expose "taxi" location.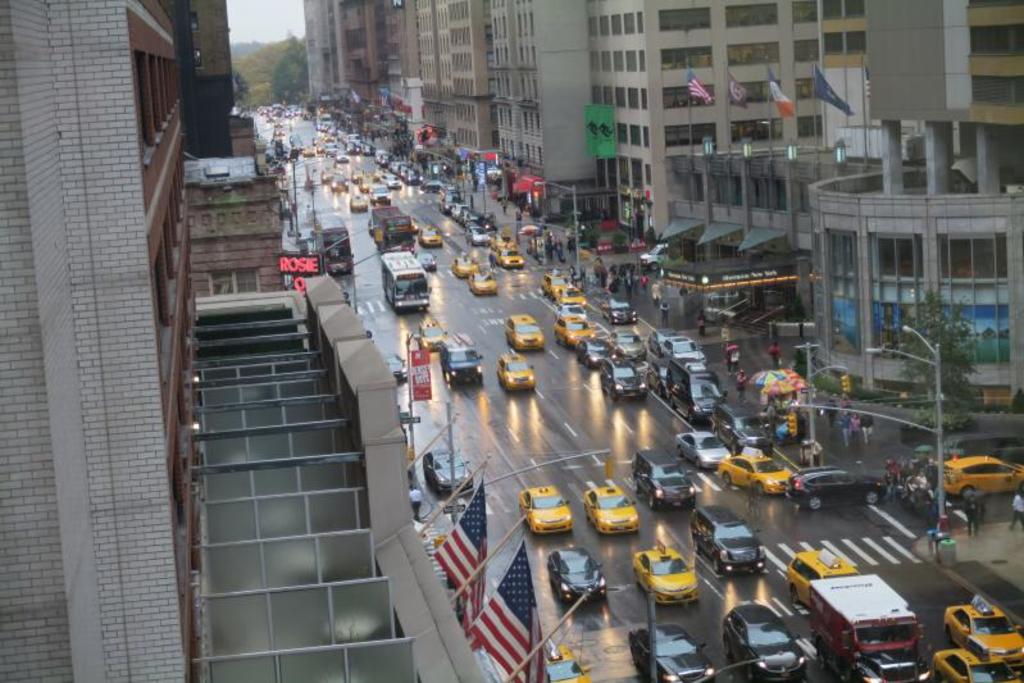
Exposed at x1=939, y1=457, x2=1023, y2=505.
